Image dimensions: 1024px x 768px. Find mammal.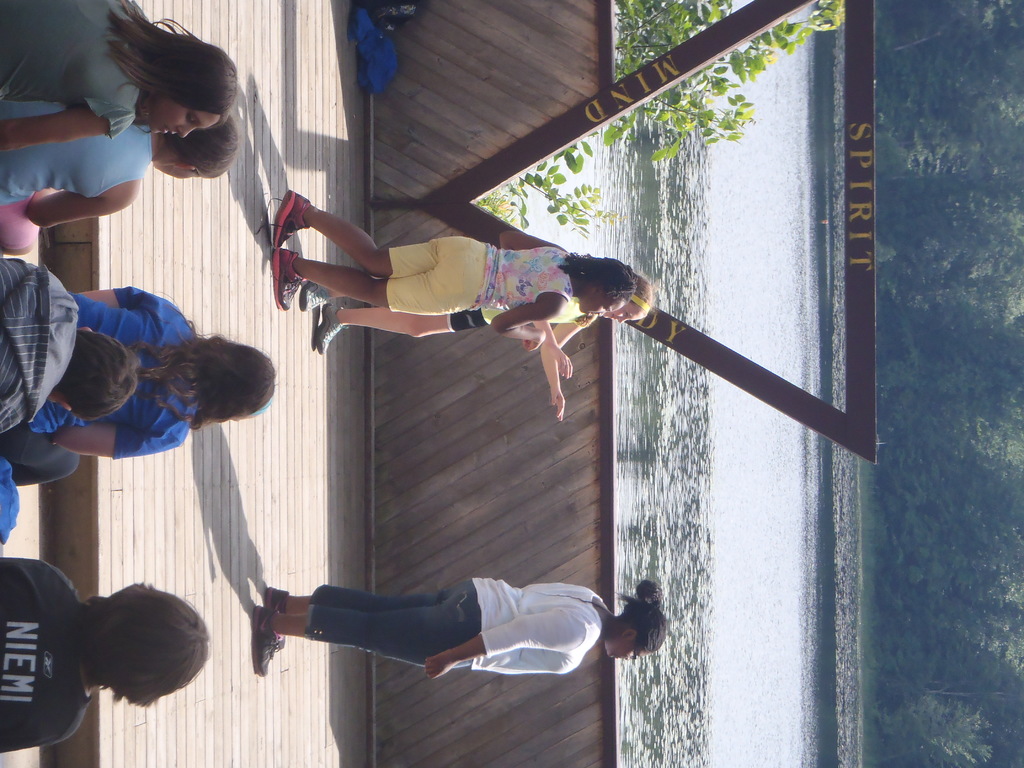
bbox=(0, 257, 141, 432).
